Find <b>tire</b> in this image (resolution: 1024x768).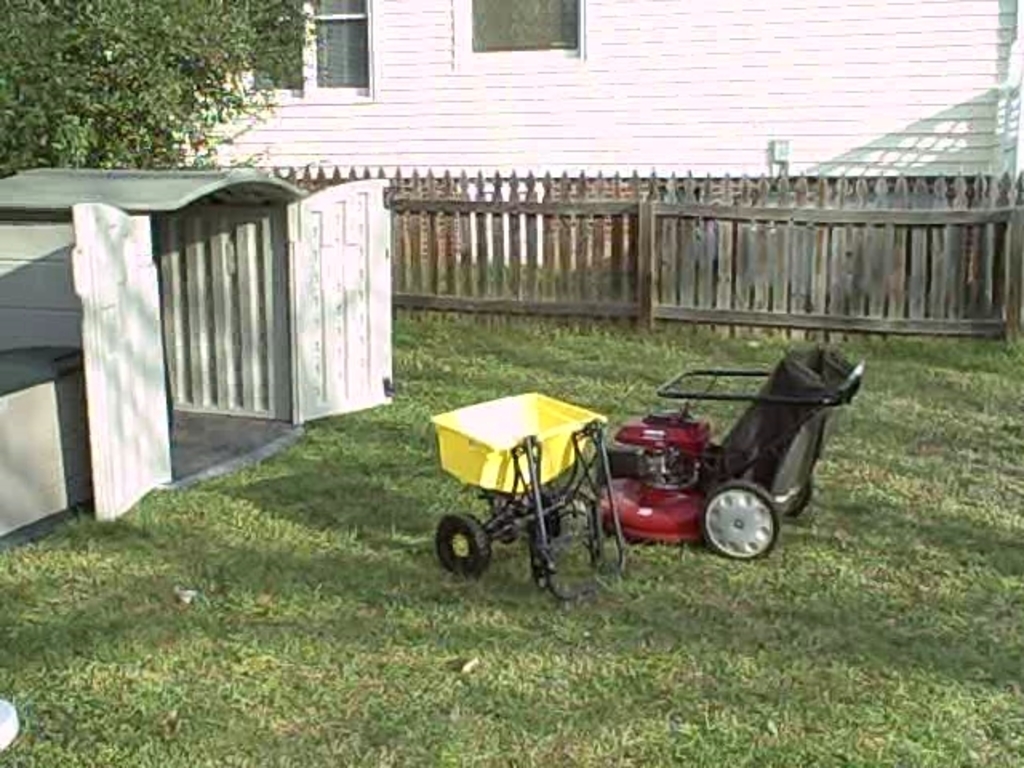
<box>696,483,776,562</box>.
